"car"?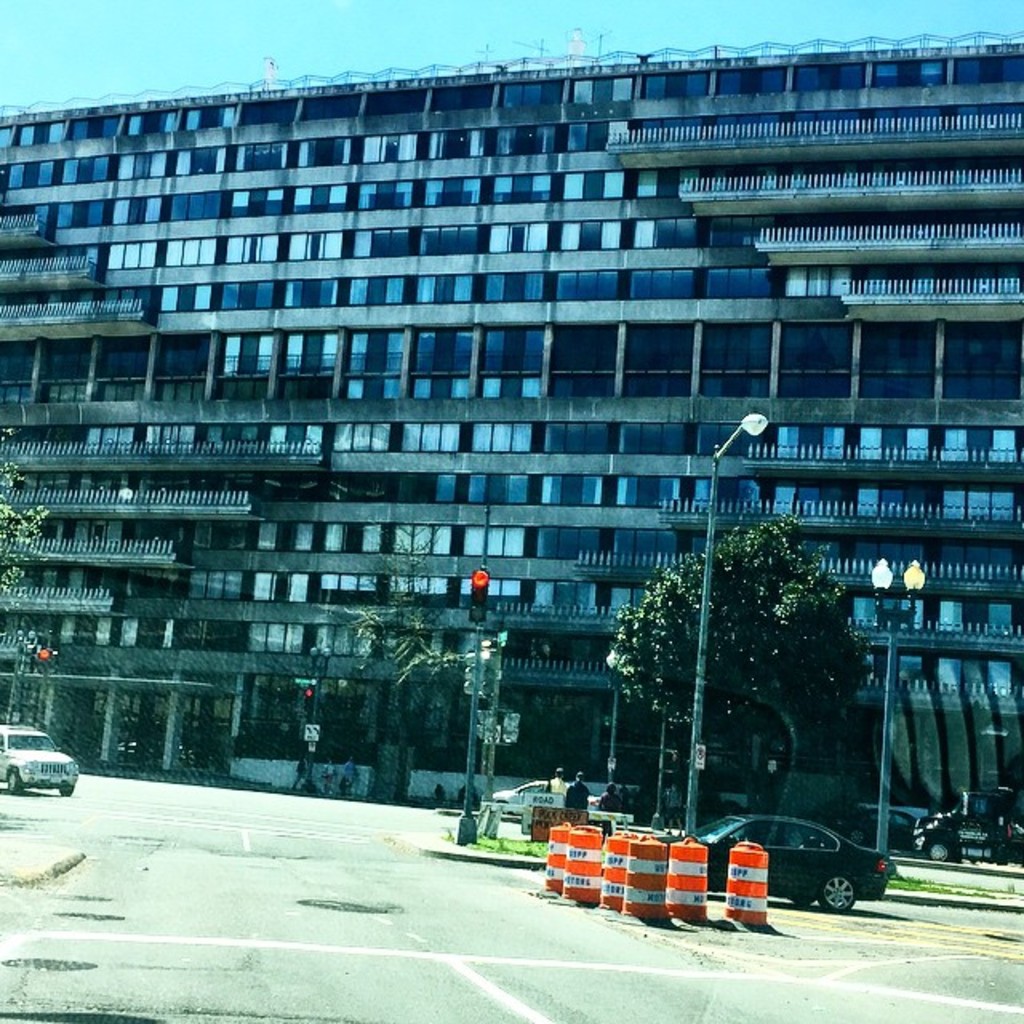
<region>493, 778, 563, 800</region>
